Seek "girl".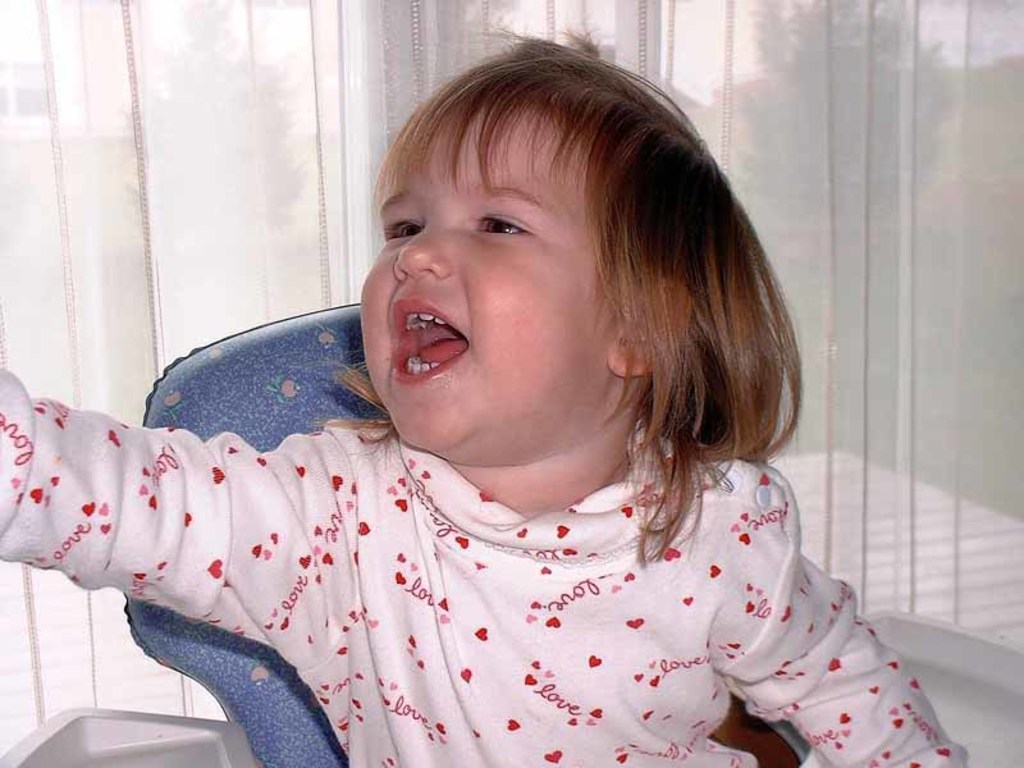
[x1=0, y1=35, x2=964, y2=767].
